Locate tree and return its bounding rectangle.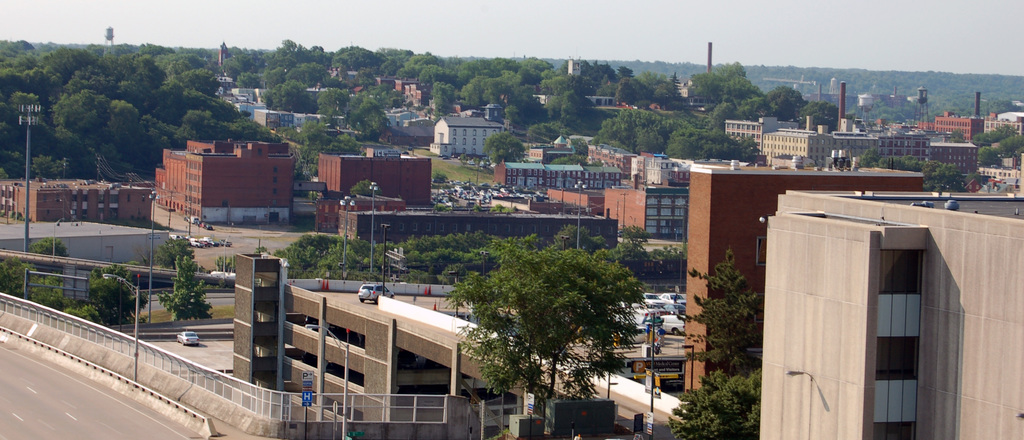
(left=282, top=40, right=295, bottom=53).
